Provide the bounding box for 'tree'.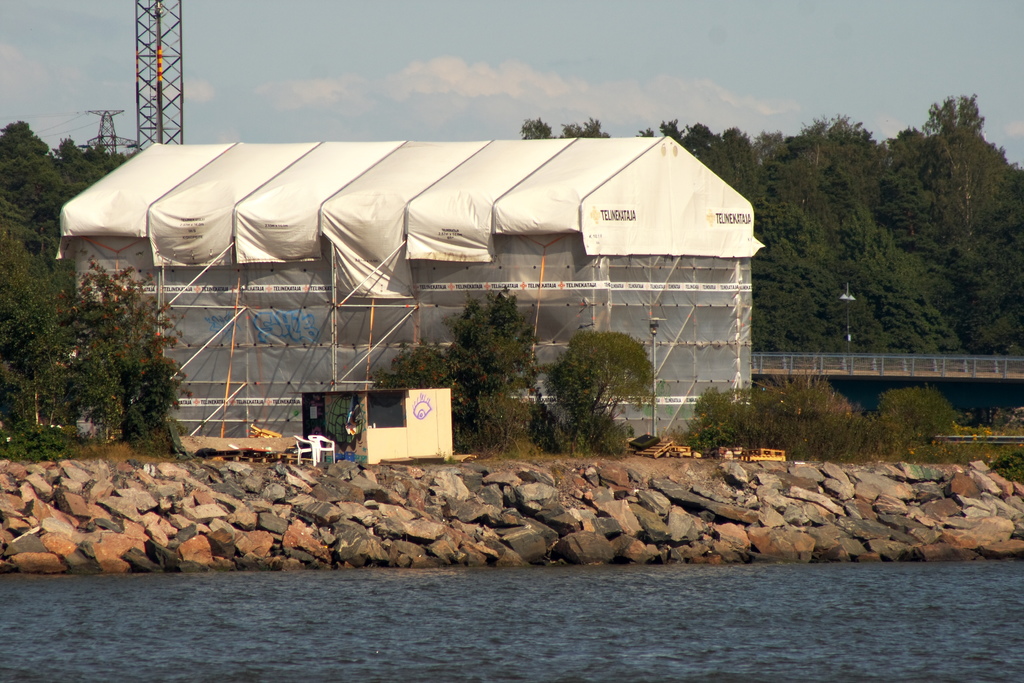
rect(381, 288, 539, 445).
